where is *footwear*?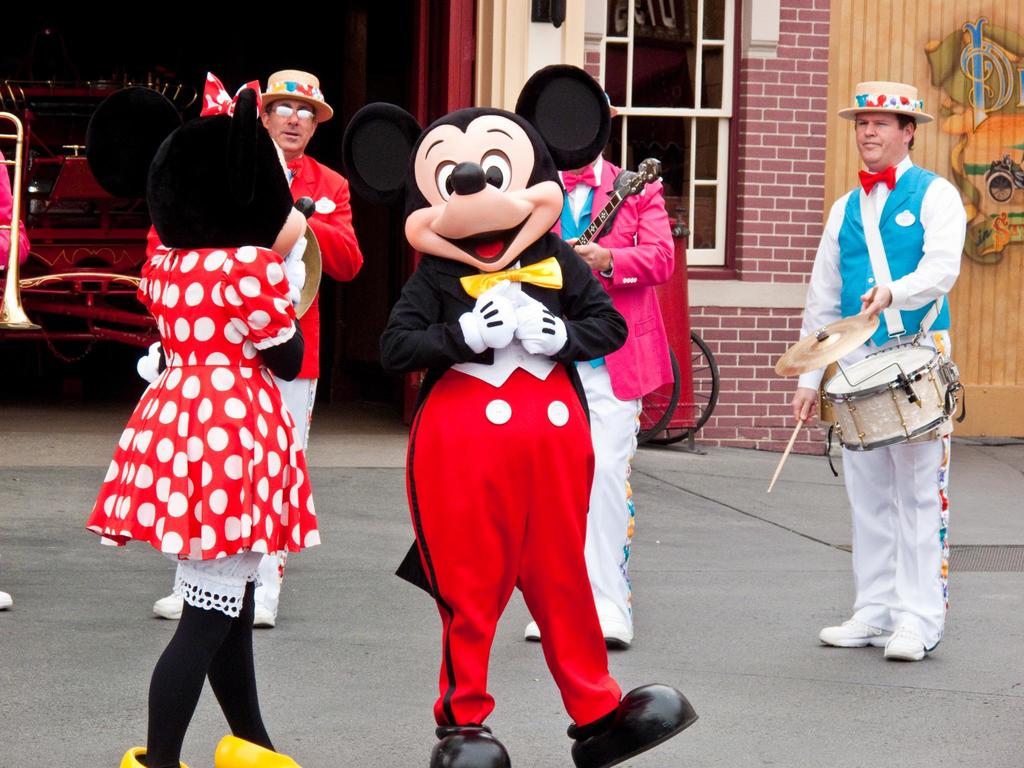
<bbox>426, 725, 514, 767</bbox>.
